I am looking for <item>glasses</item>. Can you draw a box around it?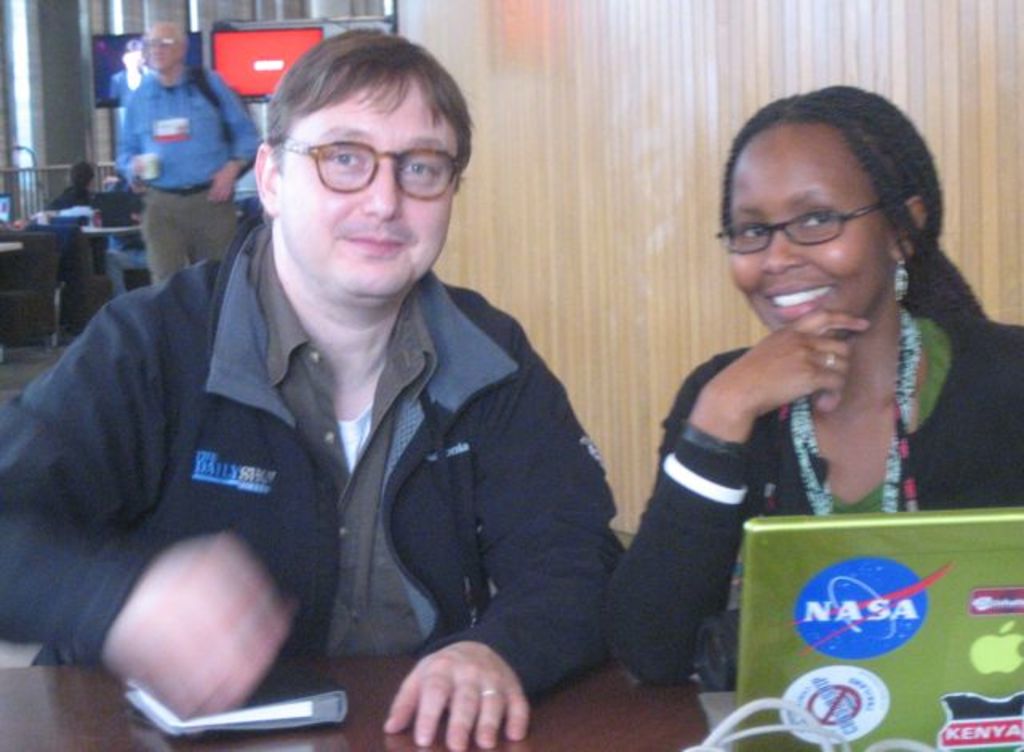
Sure, the bounding box is [left=712, top=200, right=886, bottom=254].
